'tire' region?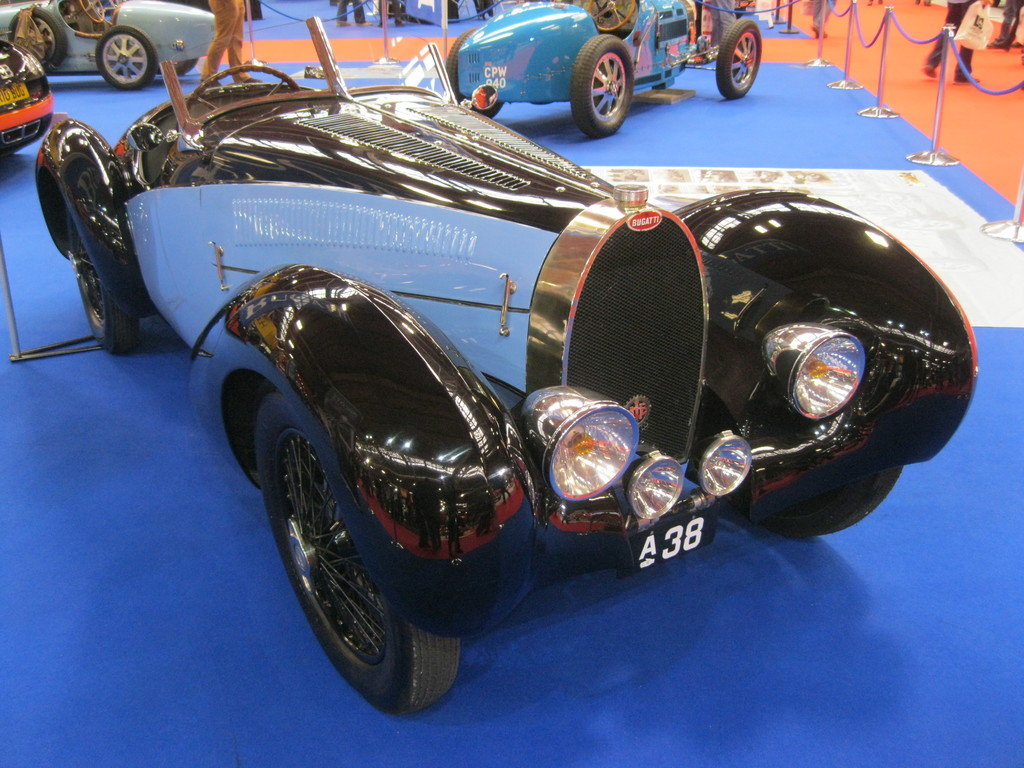
region(444, 28, 505, 120)
